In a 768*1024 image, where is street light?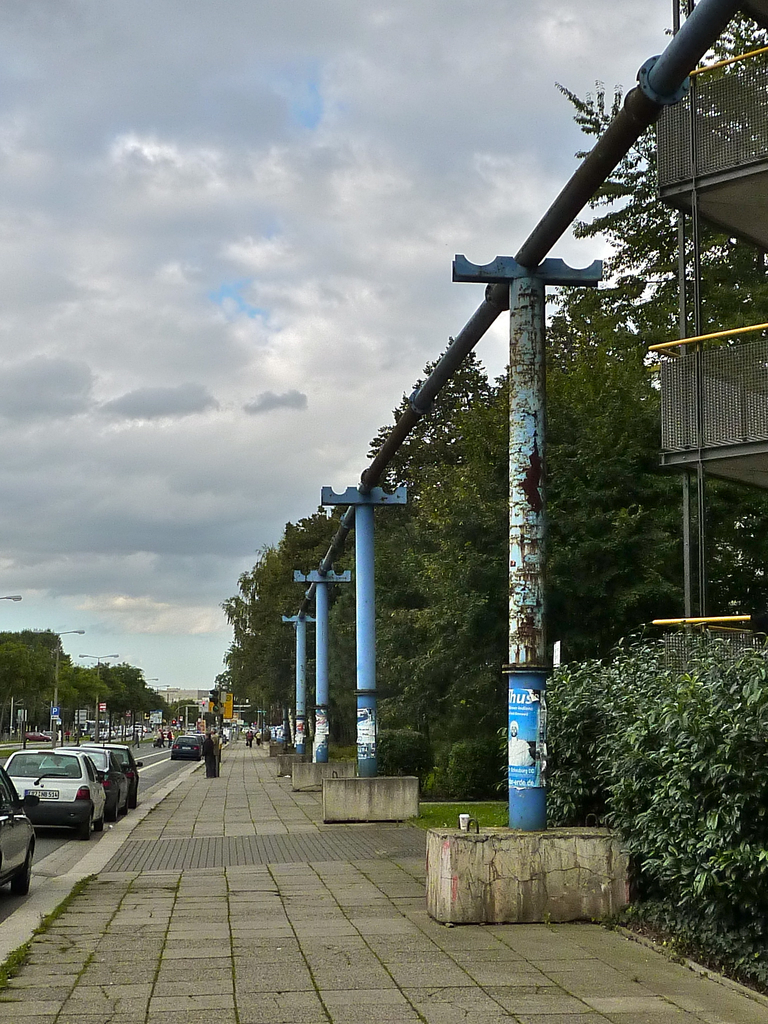
[134, 675, 158, 739].
